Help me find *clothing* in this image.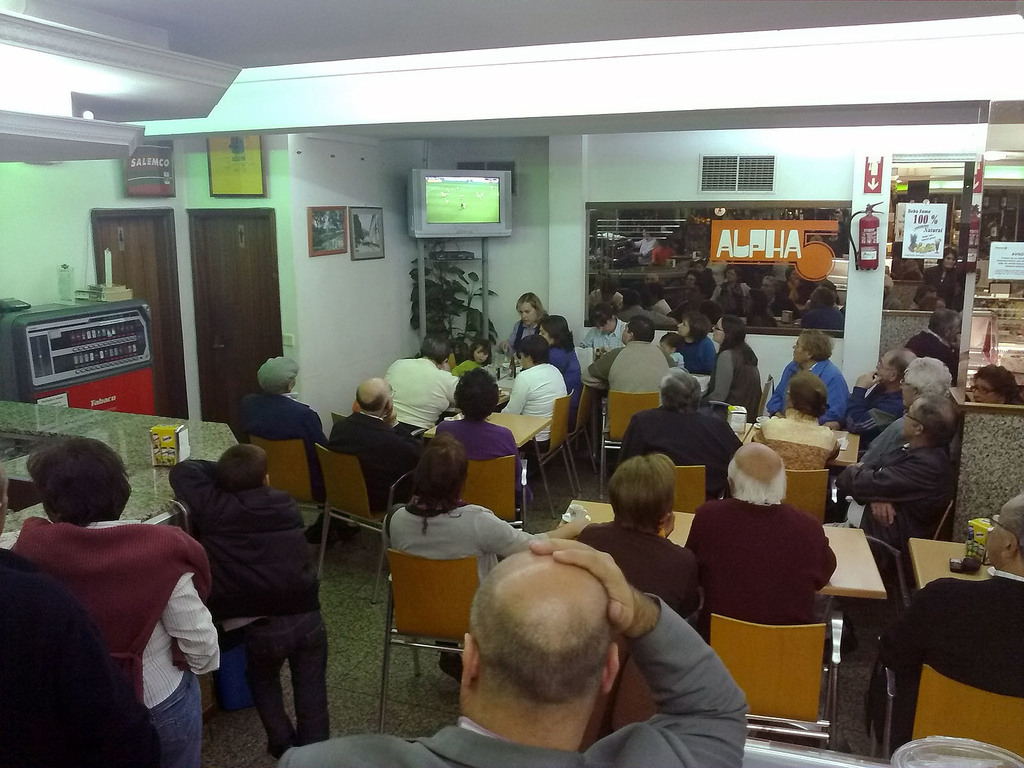
Found it: x1=580 y1=324 x2=620 y2=360.
